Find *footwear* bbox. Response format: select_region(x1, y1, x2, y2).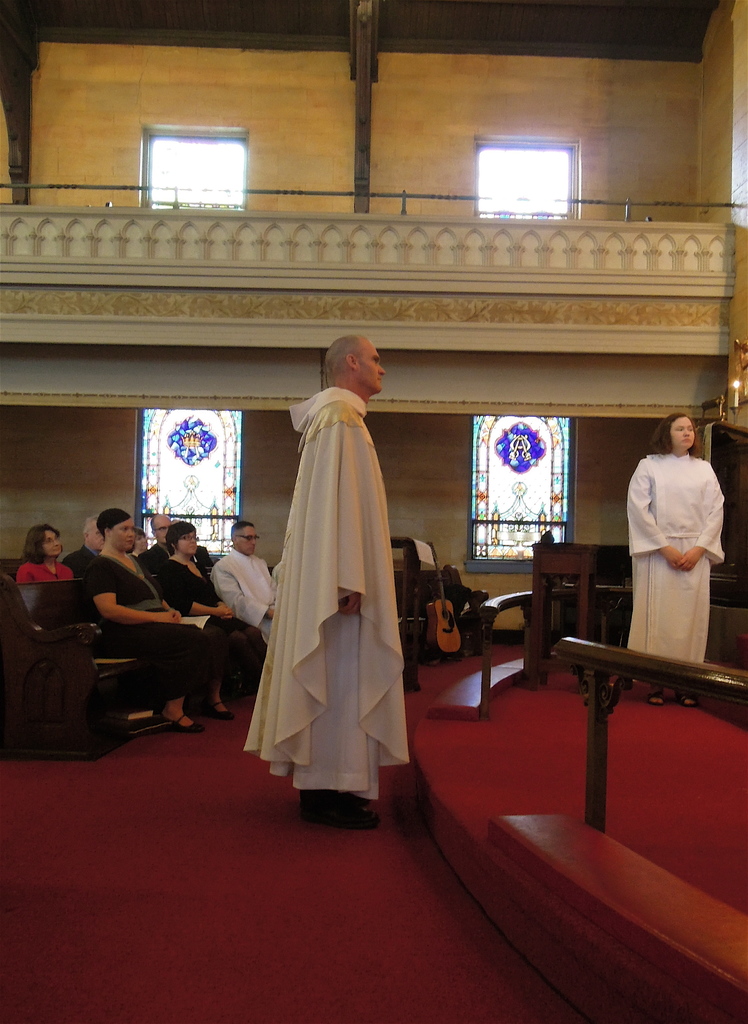
select_region(155, 698, 197, 739).
